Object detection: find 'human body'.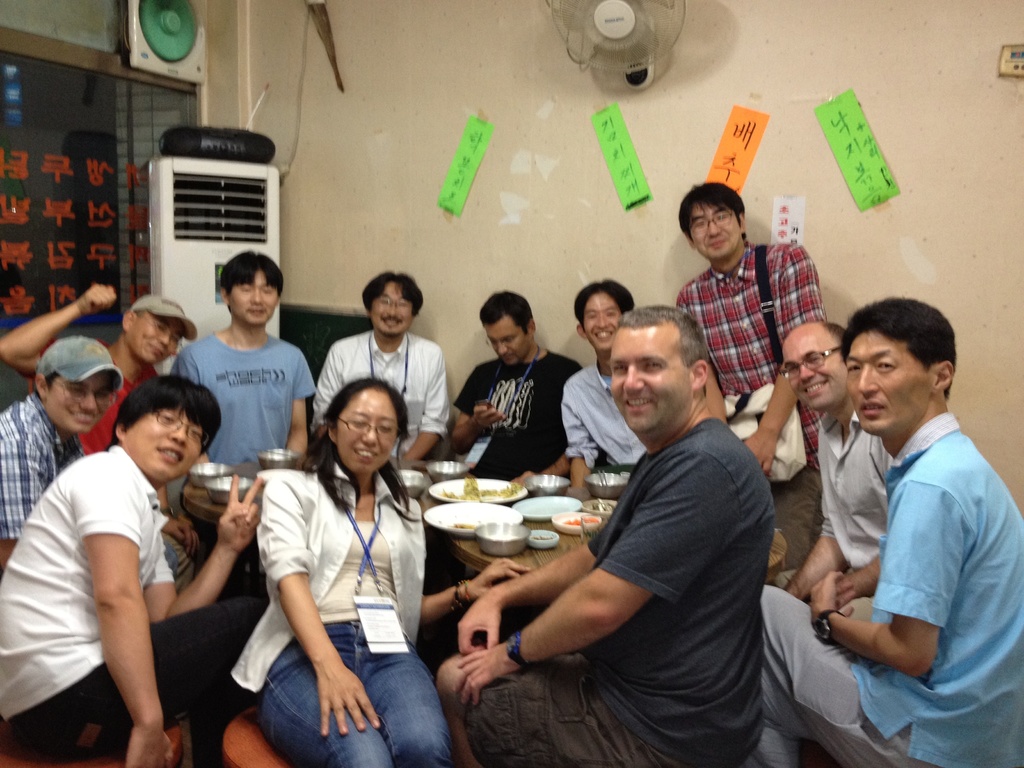
[673, 184, 832, 395].
